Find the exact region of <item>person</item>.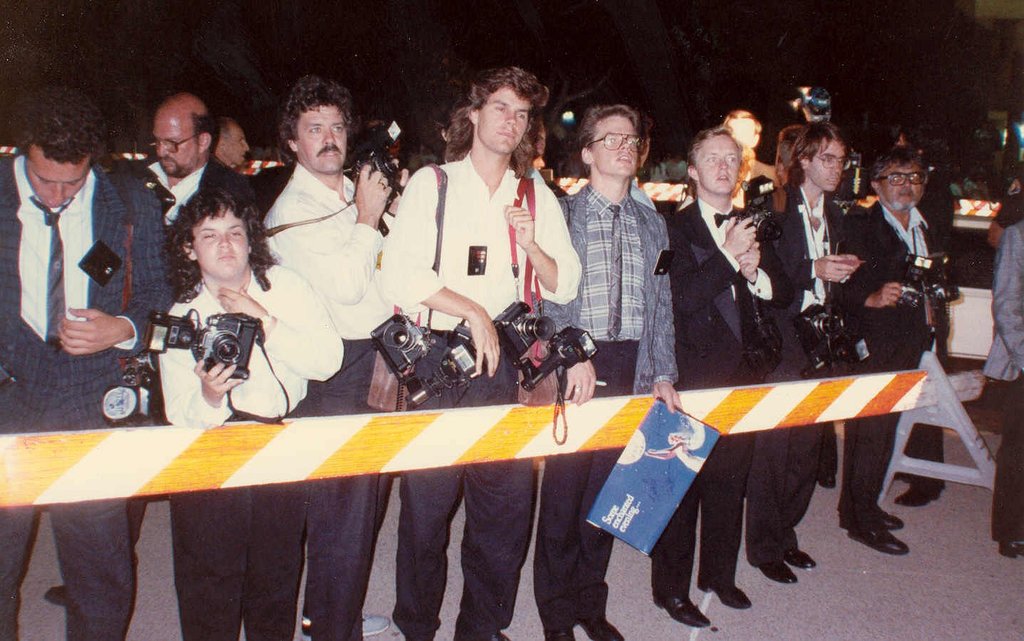
Exact region: x1=145 y1=86 x2=257 y2=295.
